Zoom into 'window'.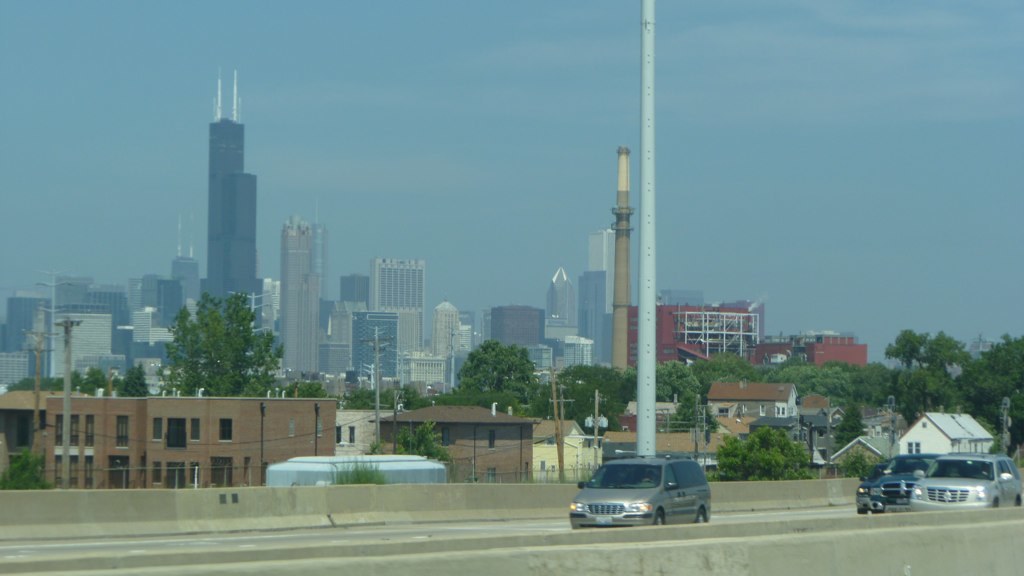
Zoom target: x1=717 y1=405 x2=729 y2=420.
